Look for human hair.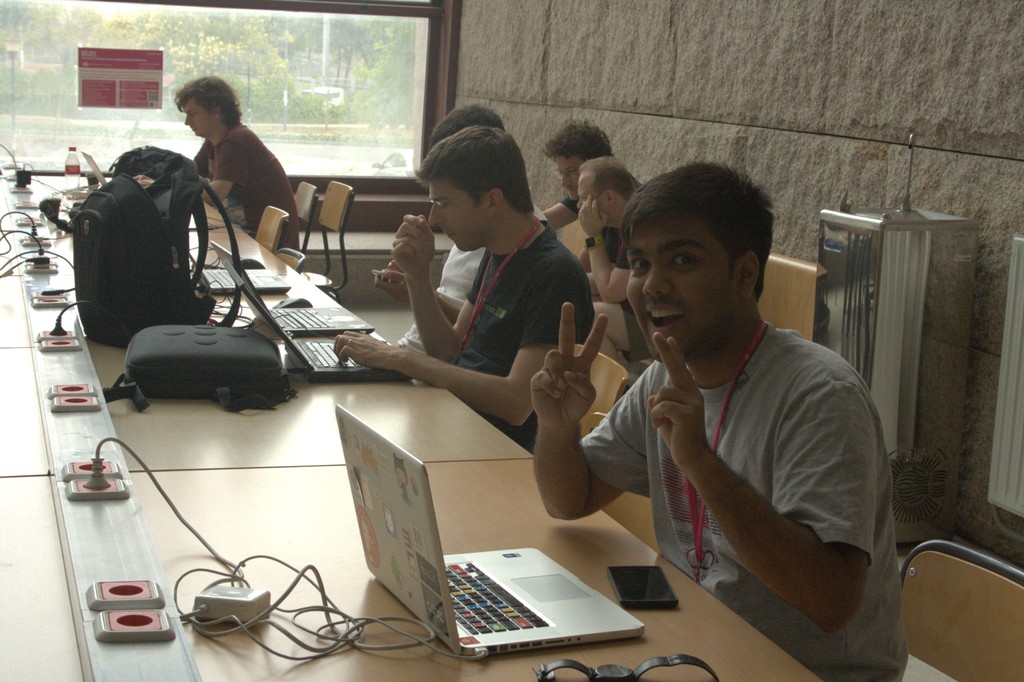
Found: <bbox>582, 157, 639, 200</bbox>.
